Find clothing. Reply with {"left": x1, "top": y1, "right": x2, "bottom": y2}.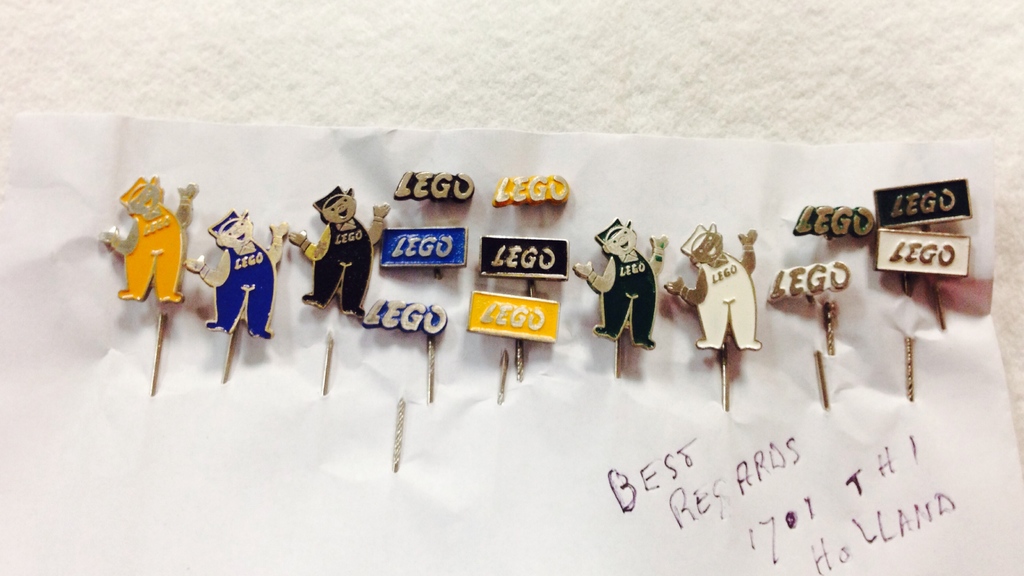
{"left": 601, "top": 250, "right": 657, "bottom": 335}.
